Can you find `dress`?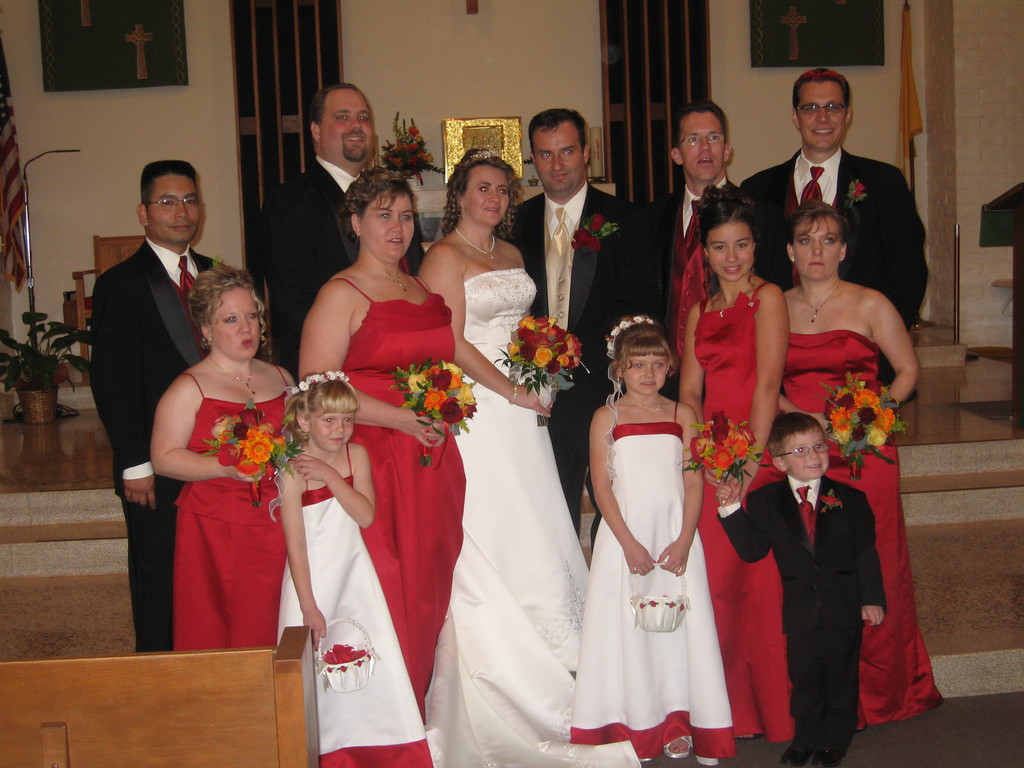
Yes, bounding box: detection(278, 447, 426, 762).
